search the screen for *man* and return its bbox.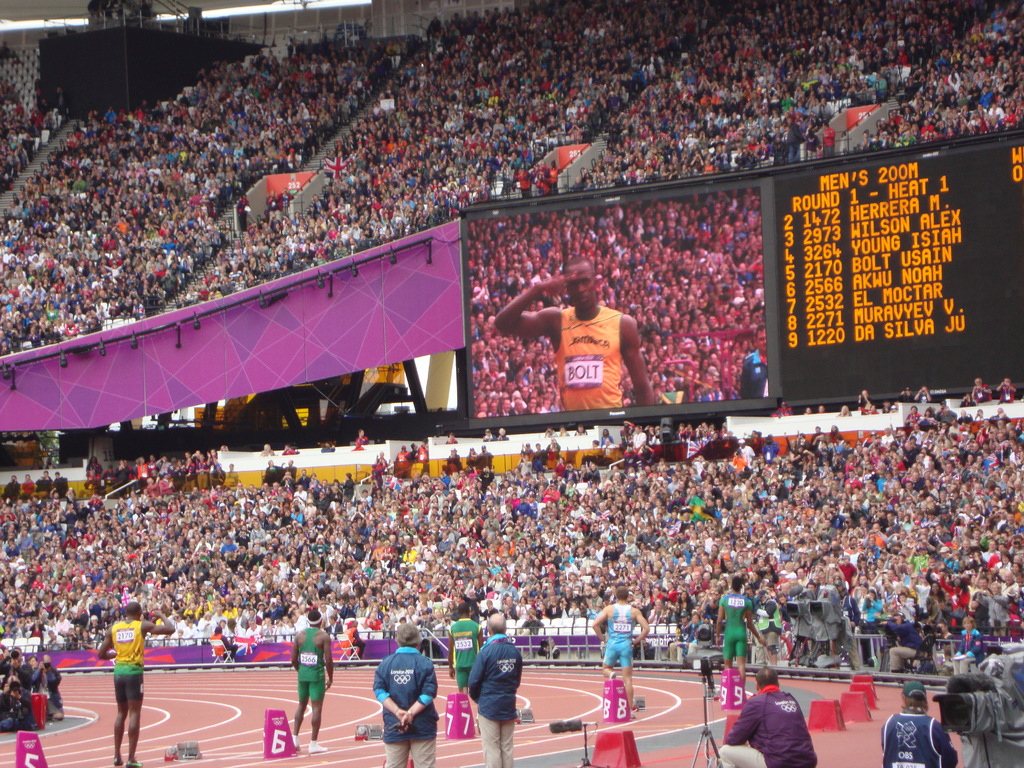
Found: {"left": 365, "top": 626, "right": 440, "bottom": 767}.
